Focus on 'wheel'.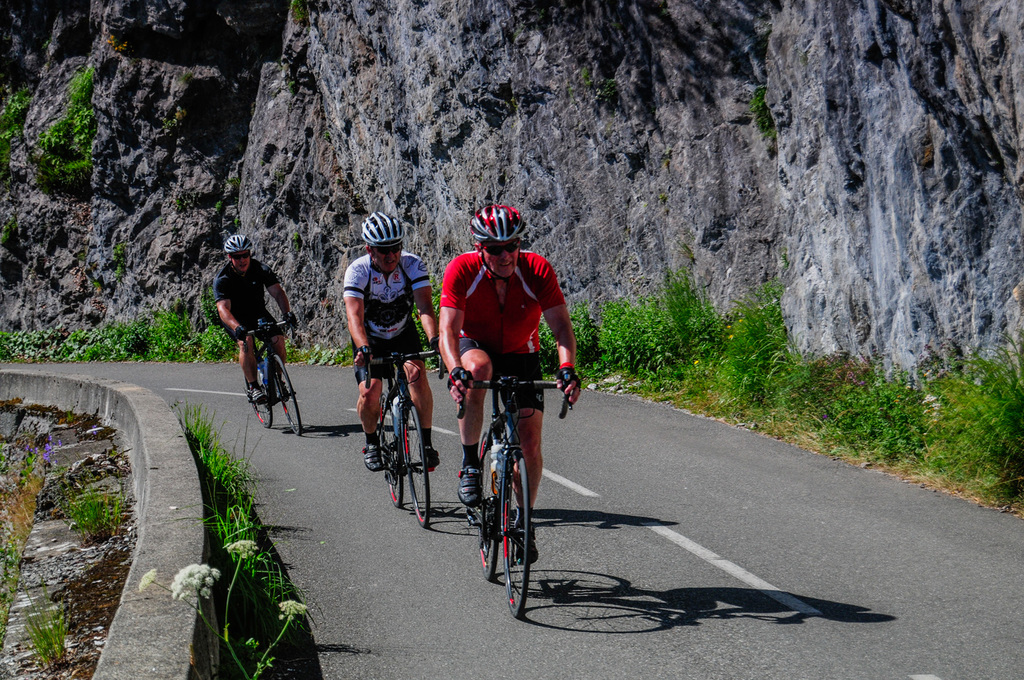
Focused at [404,404,425,534].
